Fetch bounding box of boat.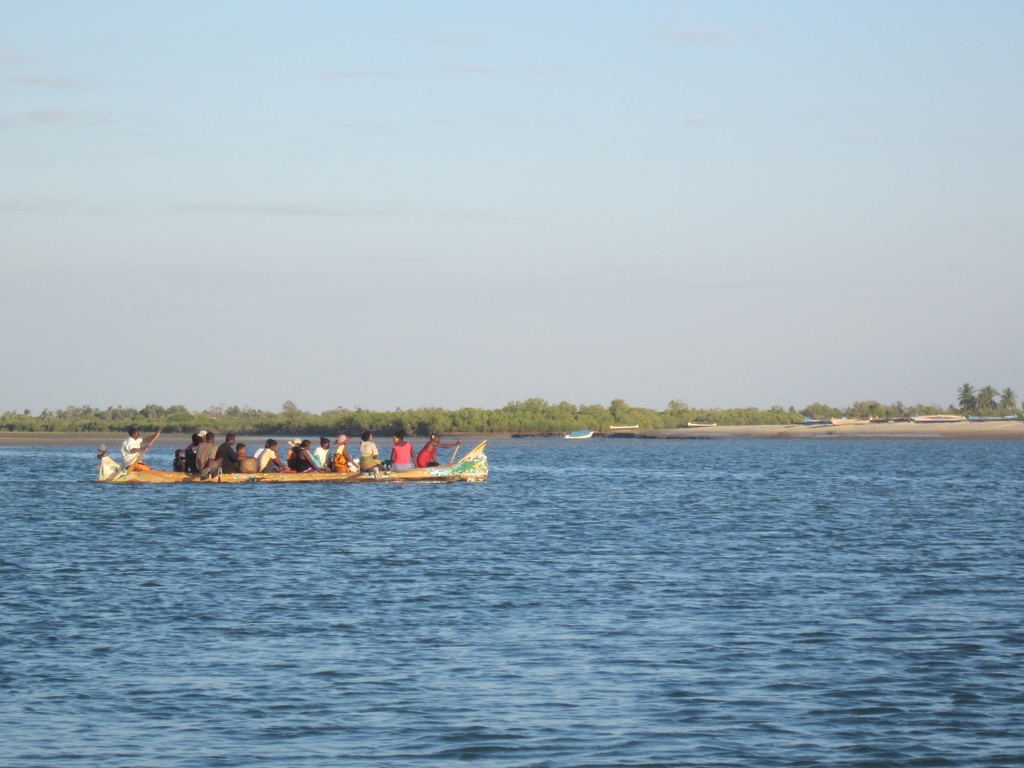
Bbox: rect(680, 420, 719, 429).
